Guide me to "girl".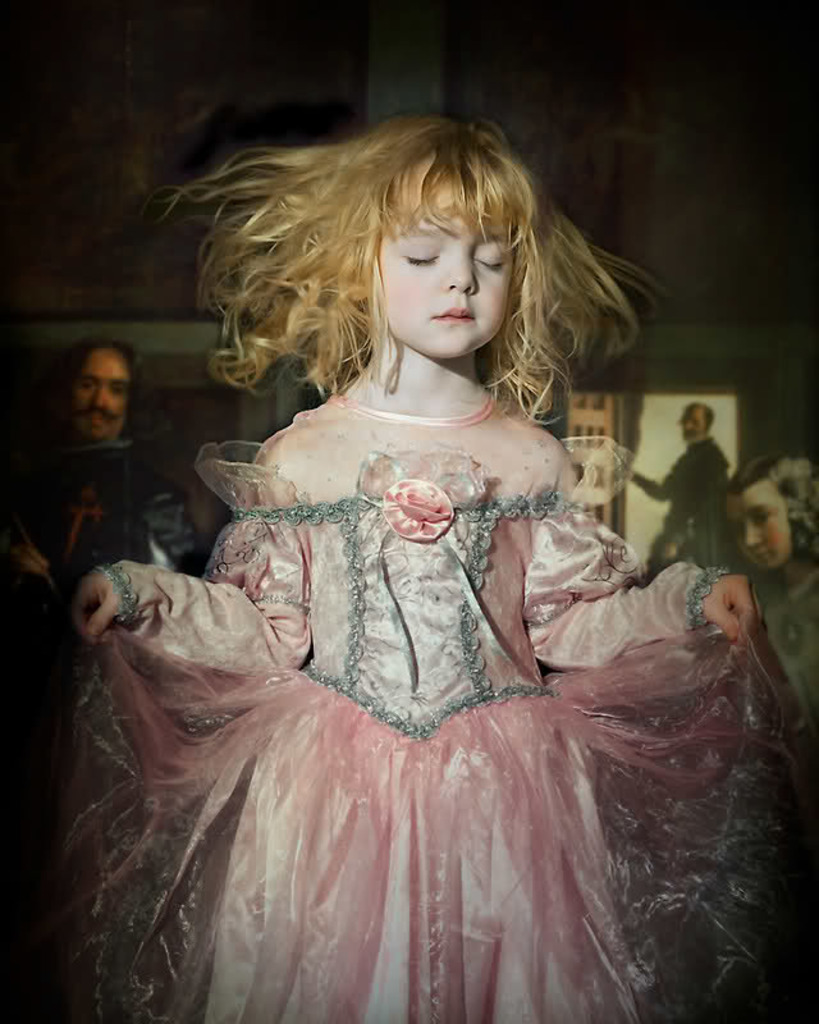
Guidance: 83/119/745/1023.
